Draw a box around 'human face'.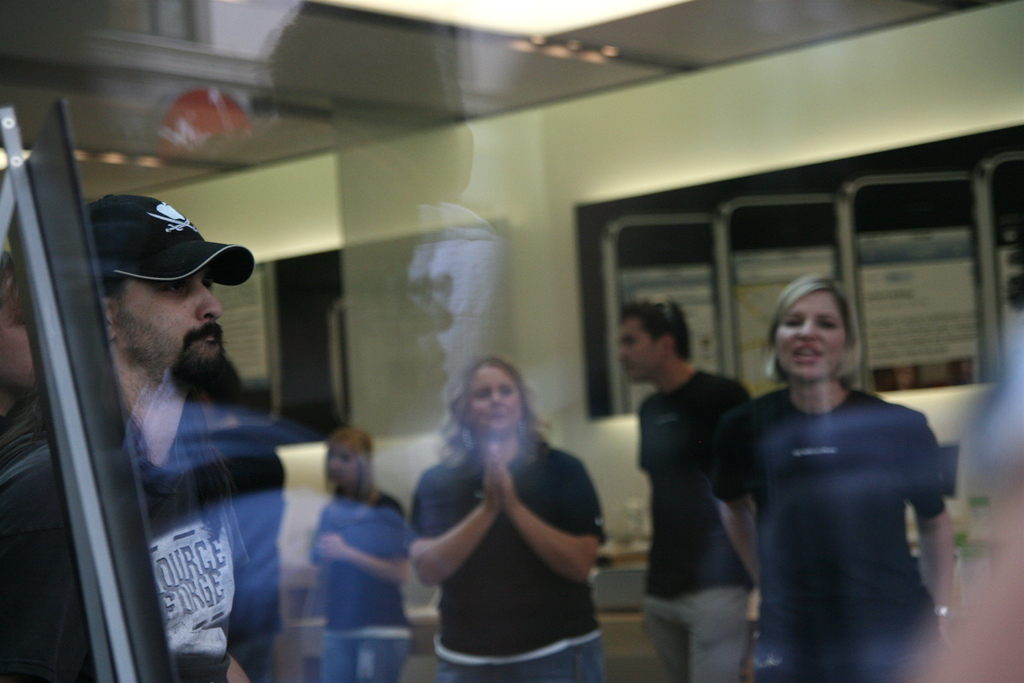
locate(778, 292, 851, 381).
